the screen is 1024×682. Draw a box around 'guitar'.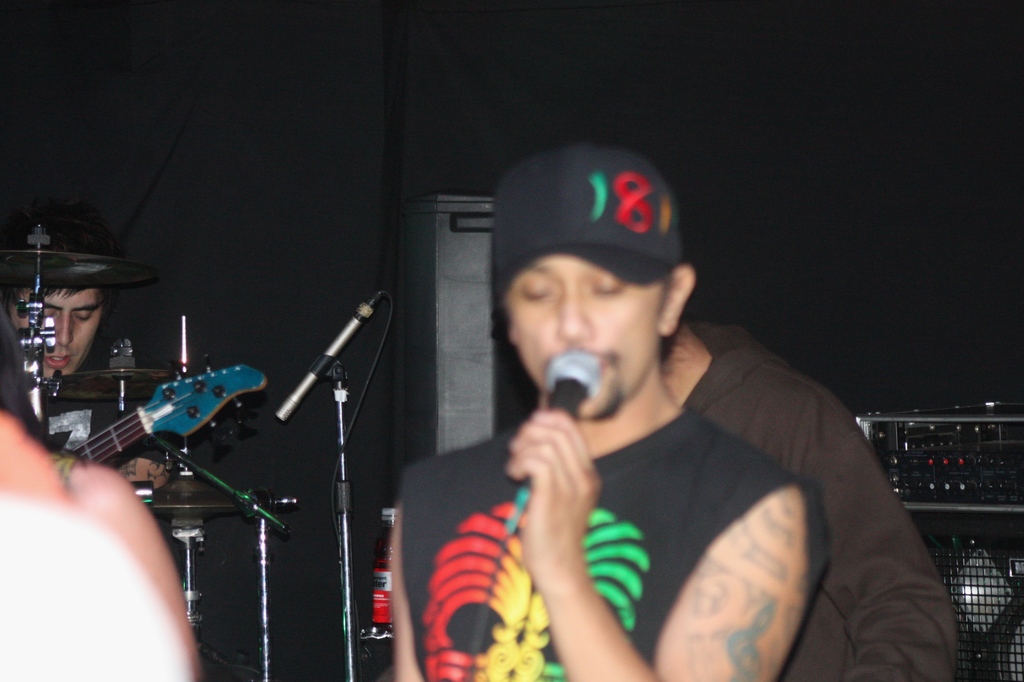
x1=65 y1=361 x2=277 y2=487.
